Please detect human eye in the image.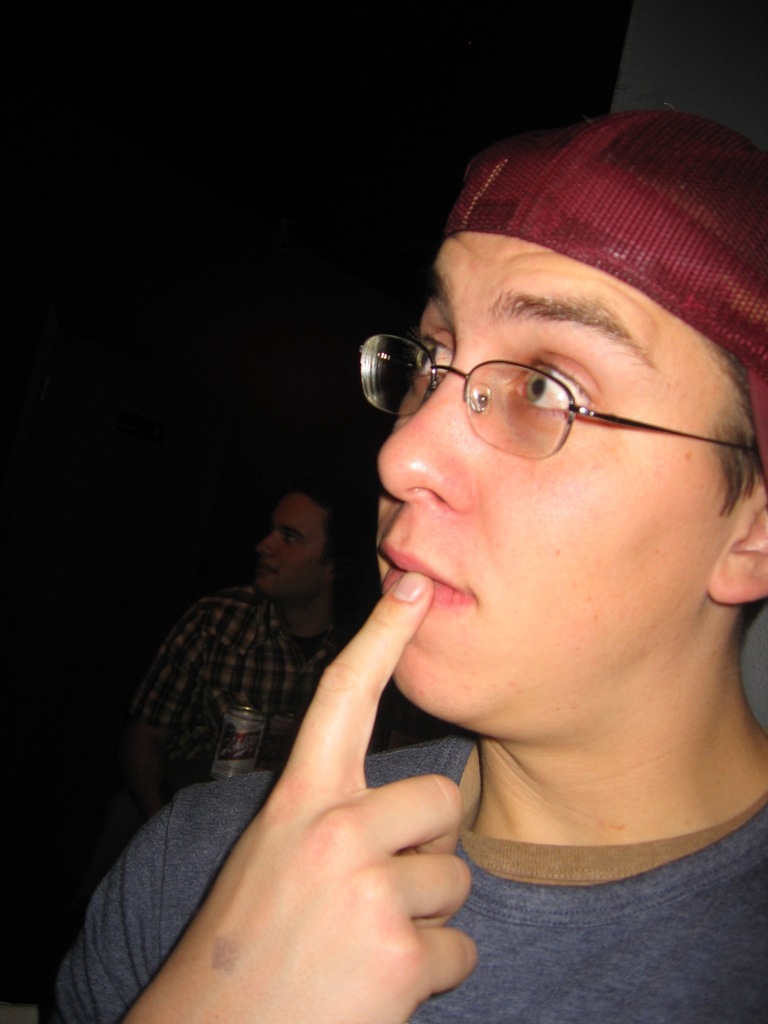
(left=499, top=342, right=592, bottom=416).
